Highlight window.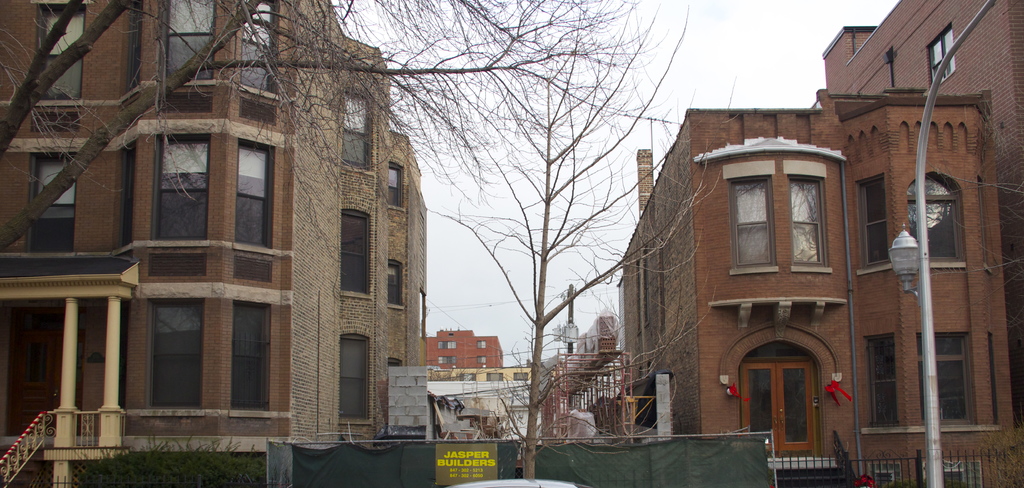
Highlighted region: detection(462, 373, 478, 378).
